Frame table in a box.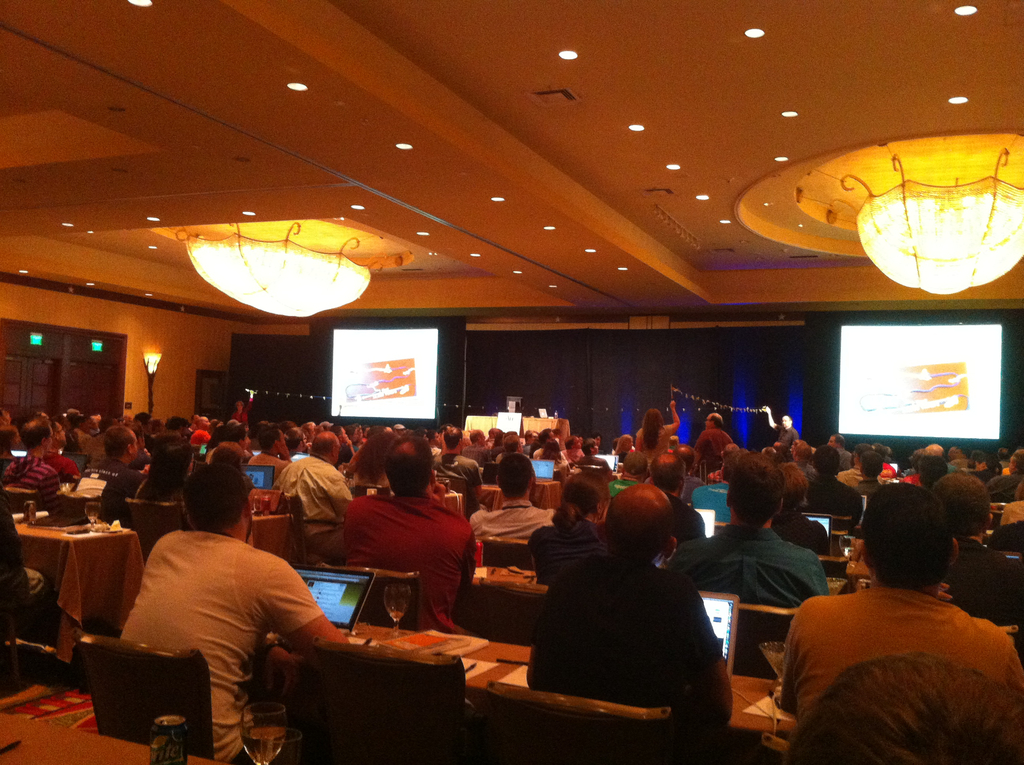
259:622:794:730.
